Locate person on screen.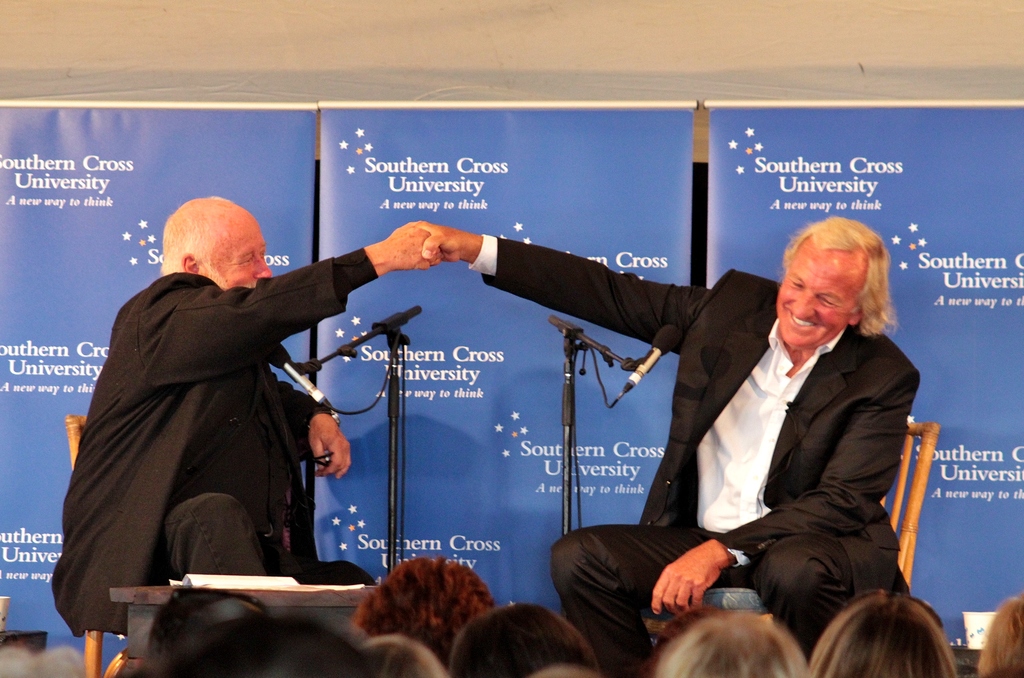
On screen at bbox=[348, 550, 499, 677].
